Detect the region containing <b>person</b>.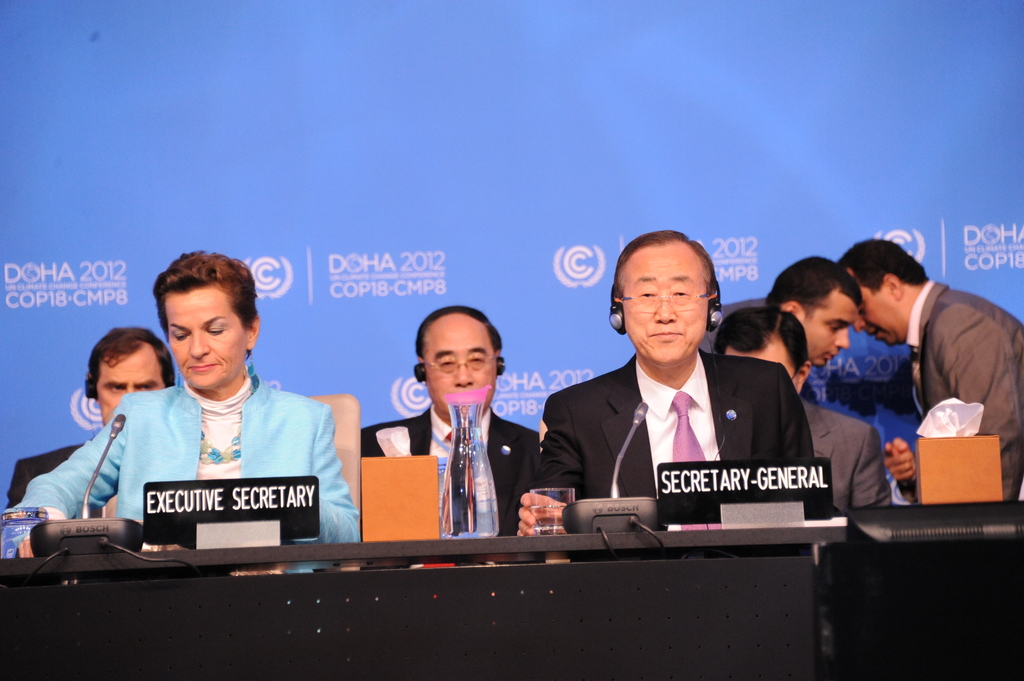
l=1, t=248, r=360, b=575.
